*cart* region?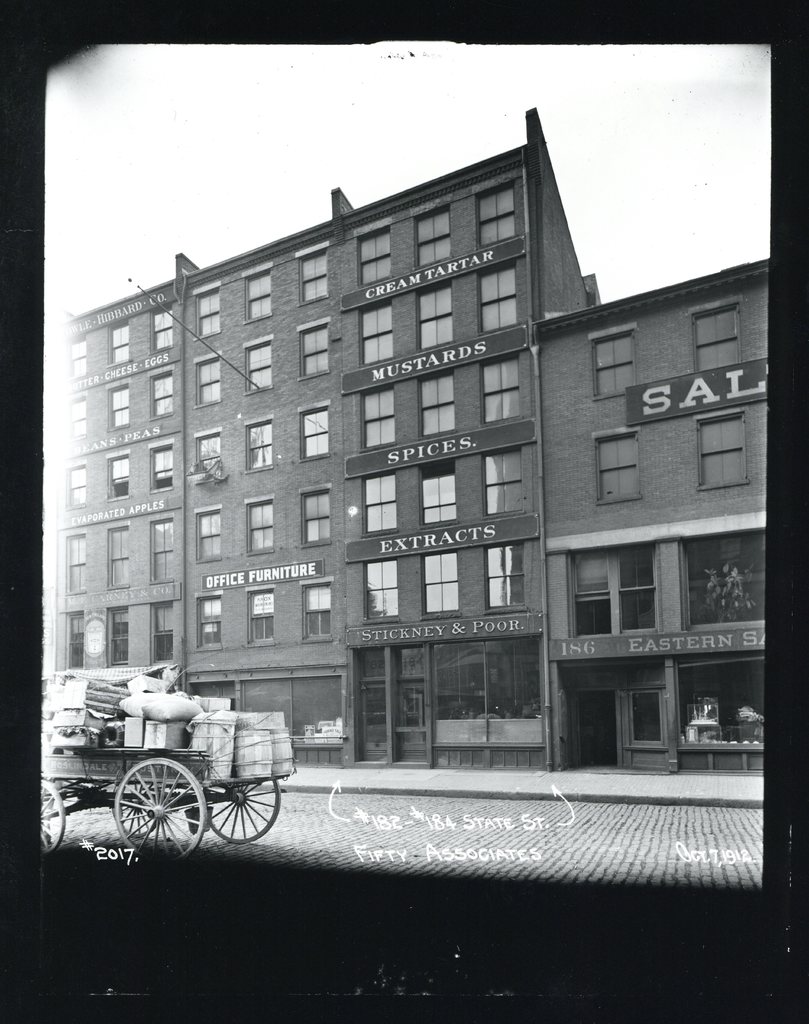
72,687,316,867
